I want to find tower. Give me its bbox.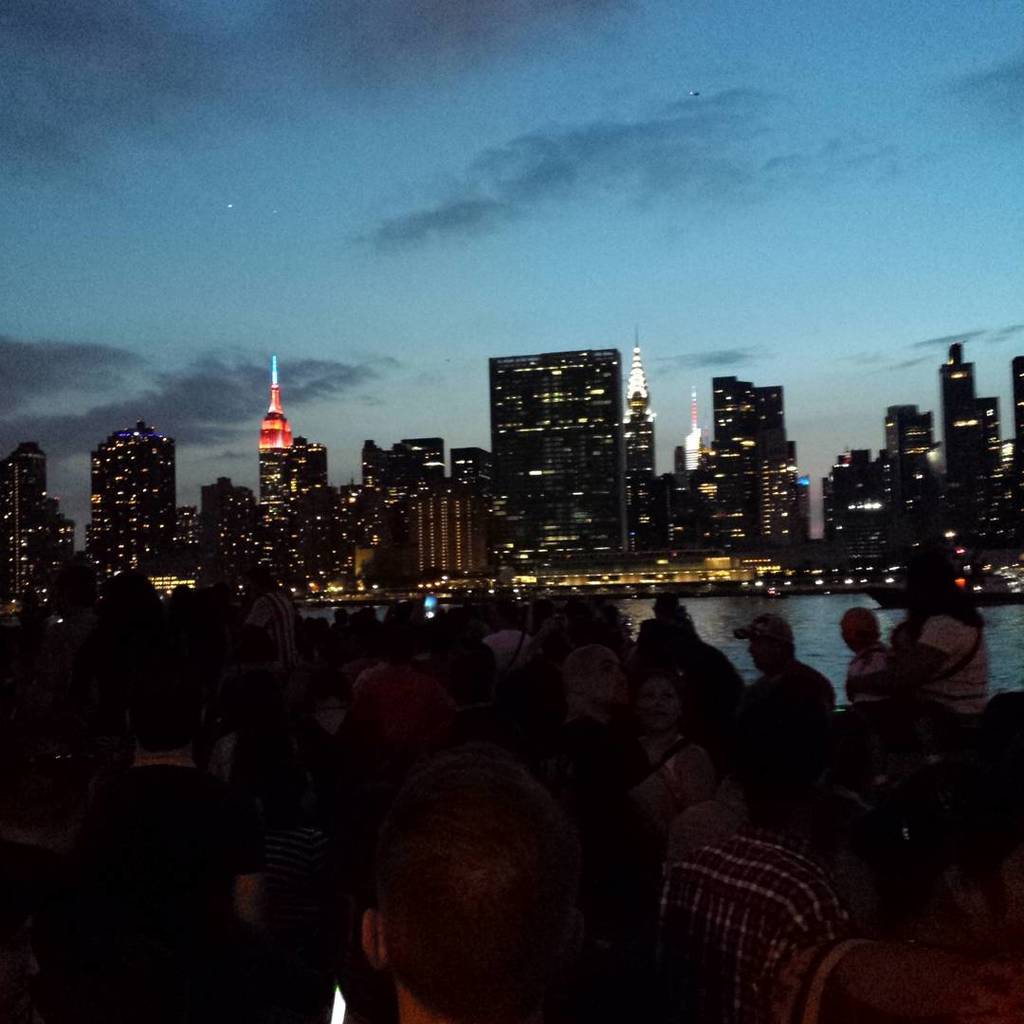
region(88, 422, 178, 583).
